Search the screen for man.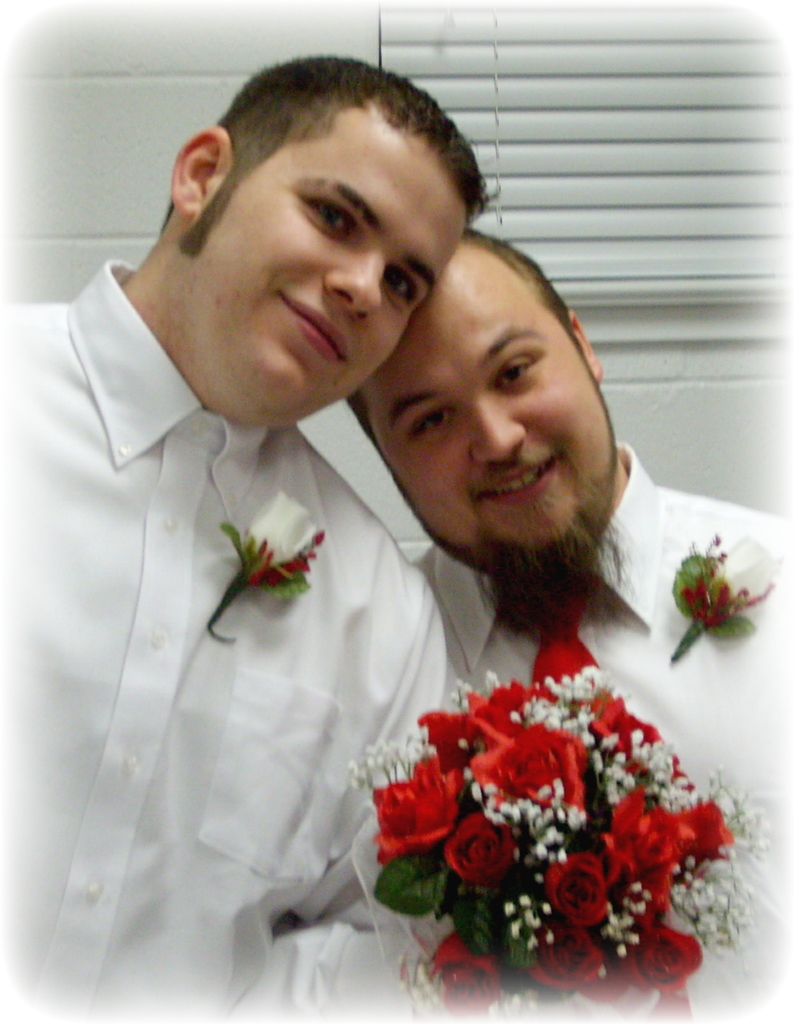
Found at (x1=328, y1=223, x2=793, y2=995).
